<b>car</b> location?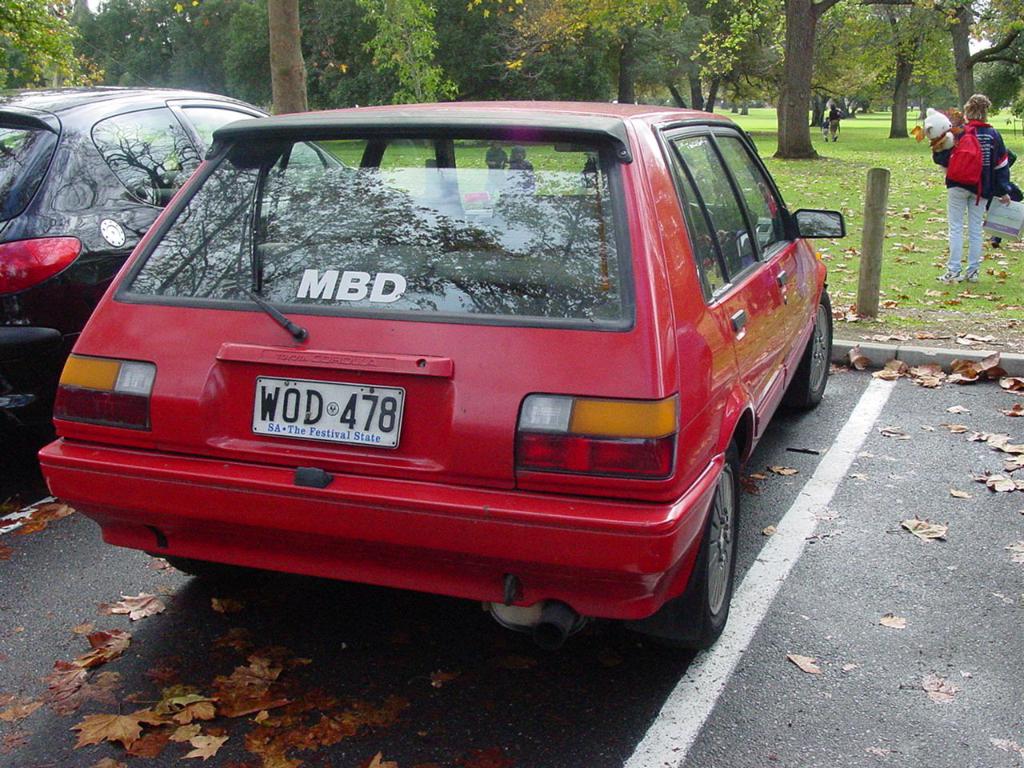
0, 78, 344, 486
